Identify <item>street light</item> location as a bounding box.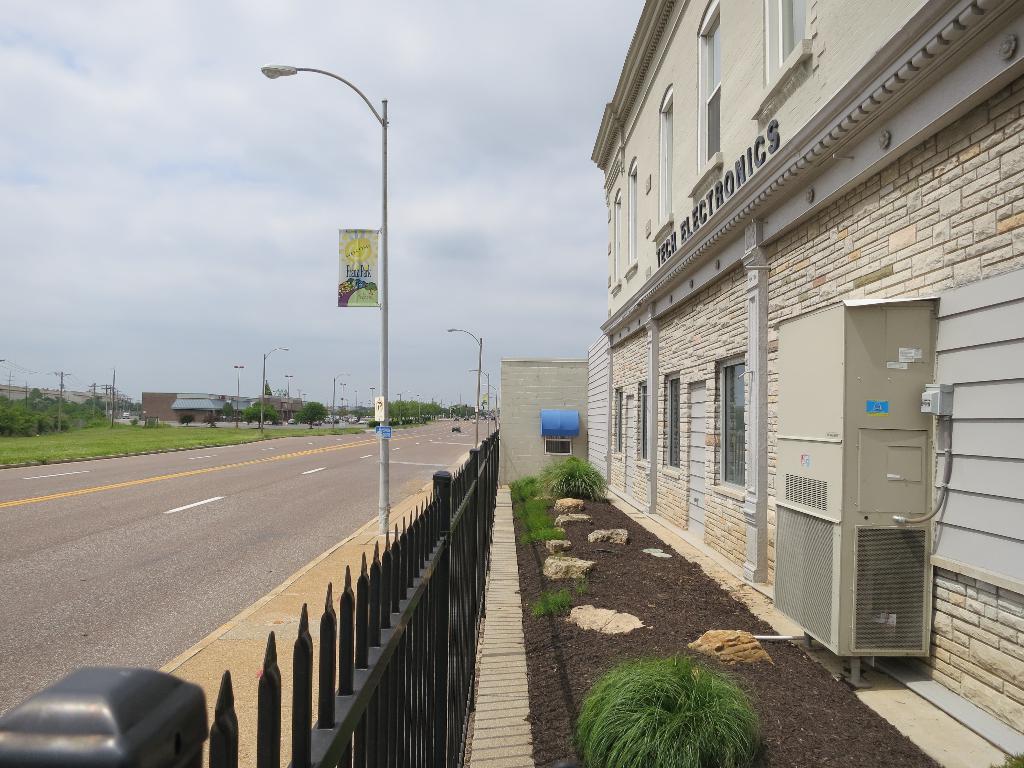
<region>324, 395, 332, 413</region>.
